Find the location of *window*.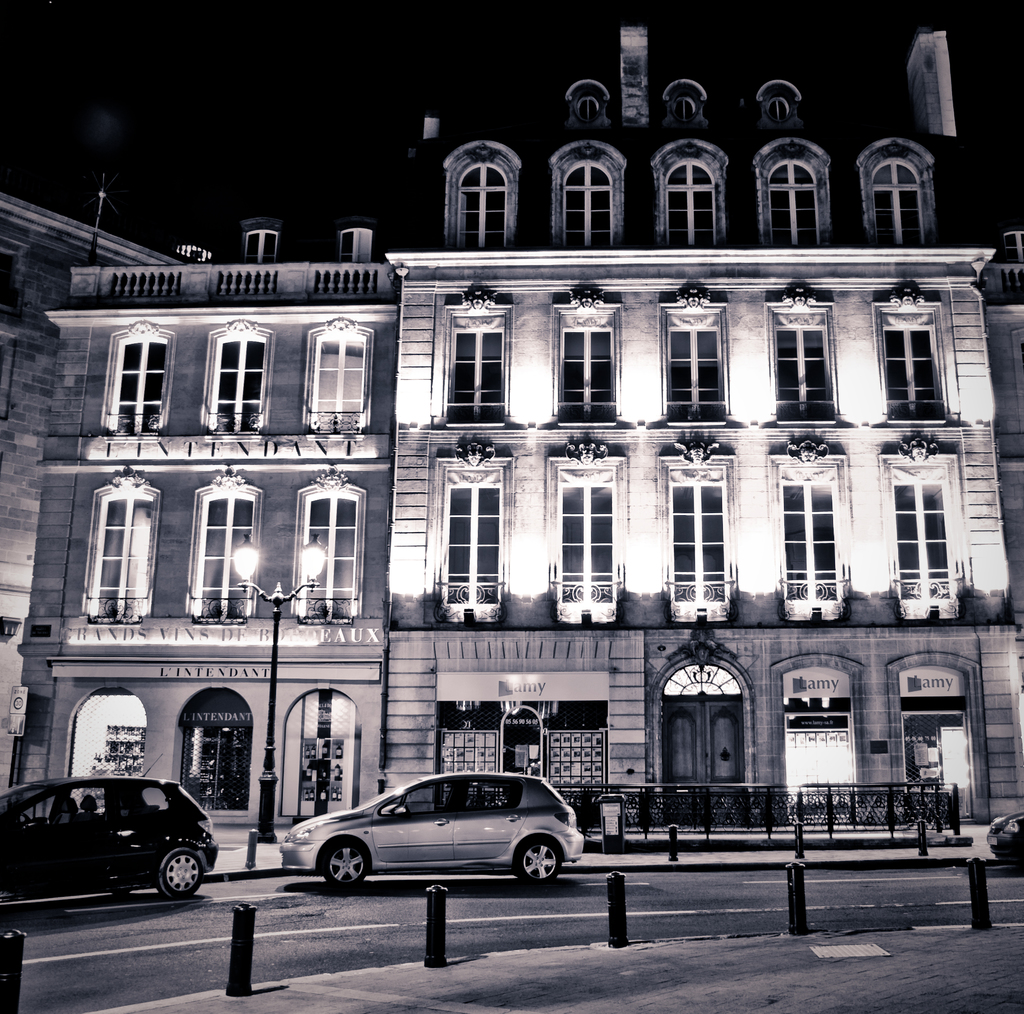
Location: 451,325,511,428.
